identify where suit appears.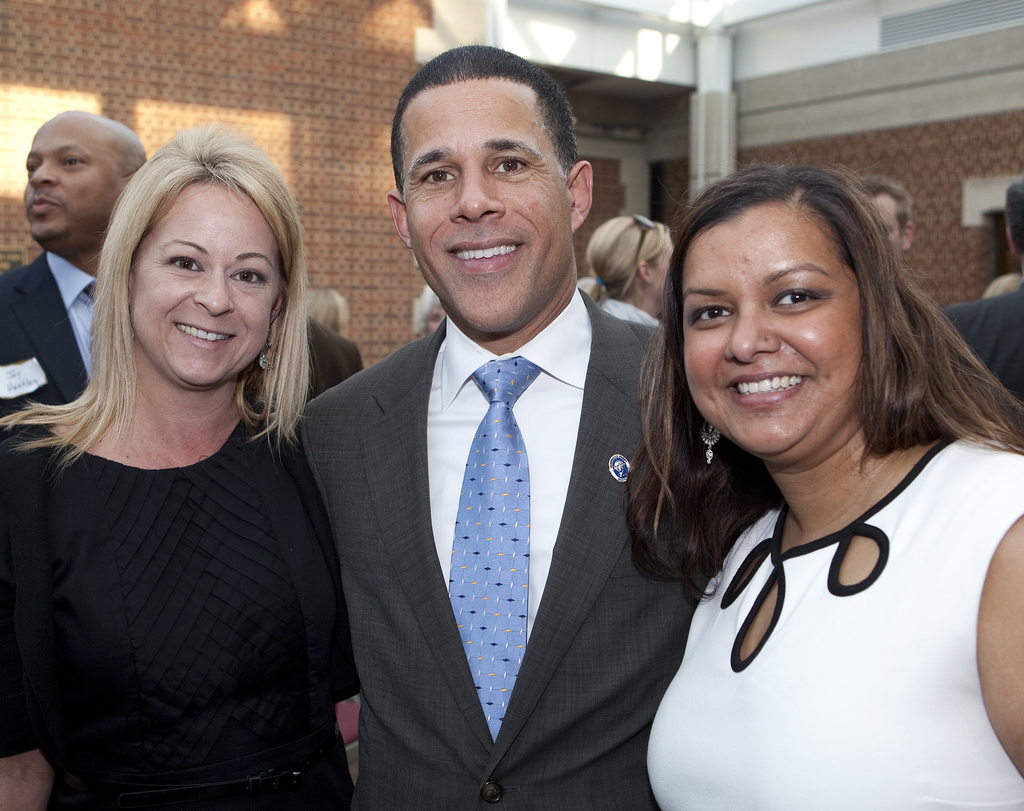
Appears at (left=292, top=318, right=377, bottom=395).
